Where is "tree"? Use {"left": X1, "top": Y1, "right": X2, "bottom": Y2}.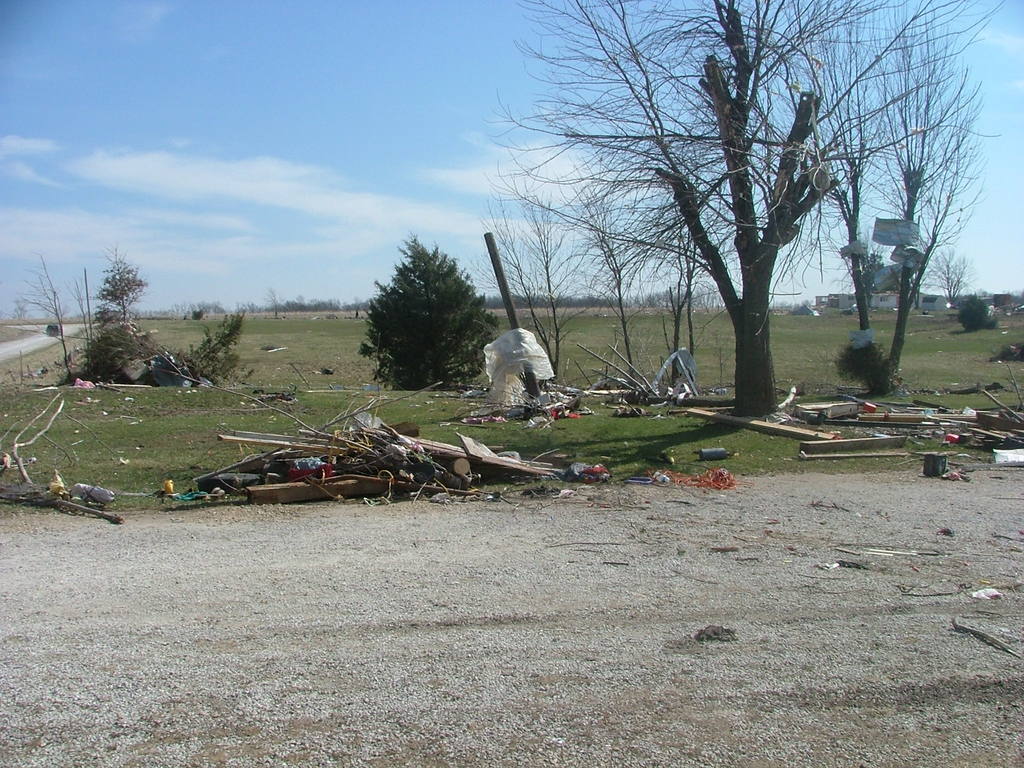
{"left": 474, "top": 0, "right": 1010, "bottom": 415}.
